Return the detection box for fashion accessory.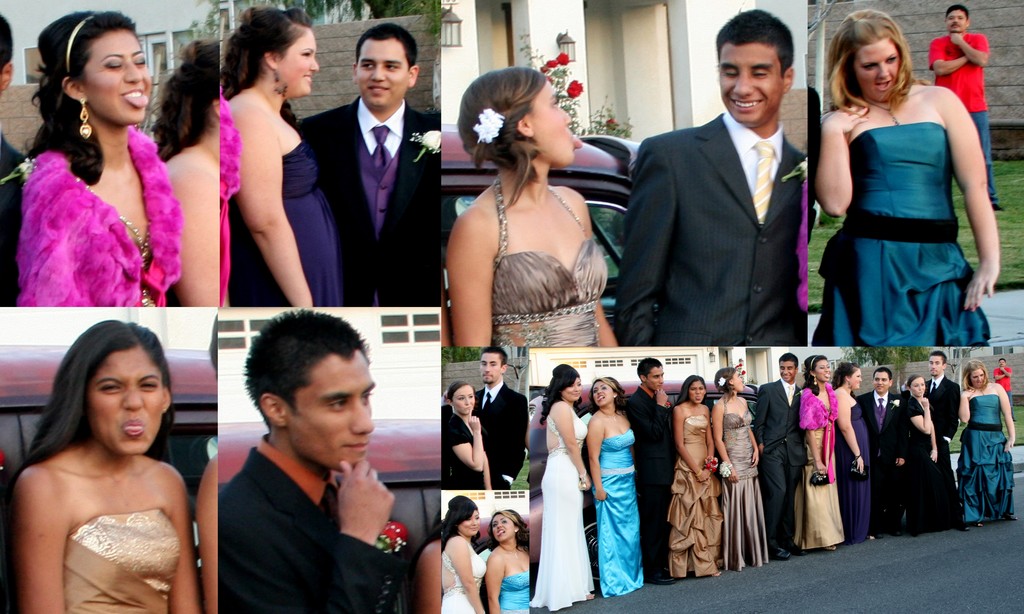
l=930, t=448, r=938, b=455.
